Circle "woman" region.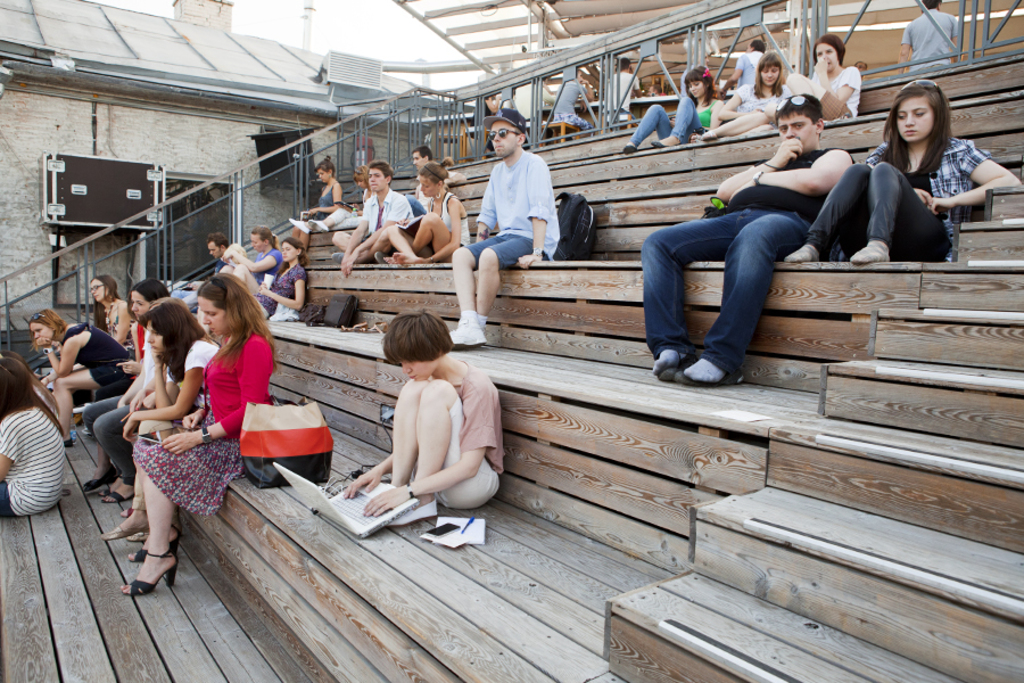
Region: bbox(624, 66, 721, 150).
